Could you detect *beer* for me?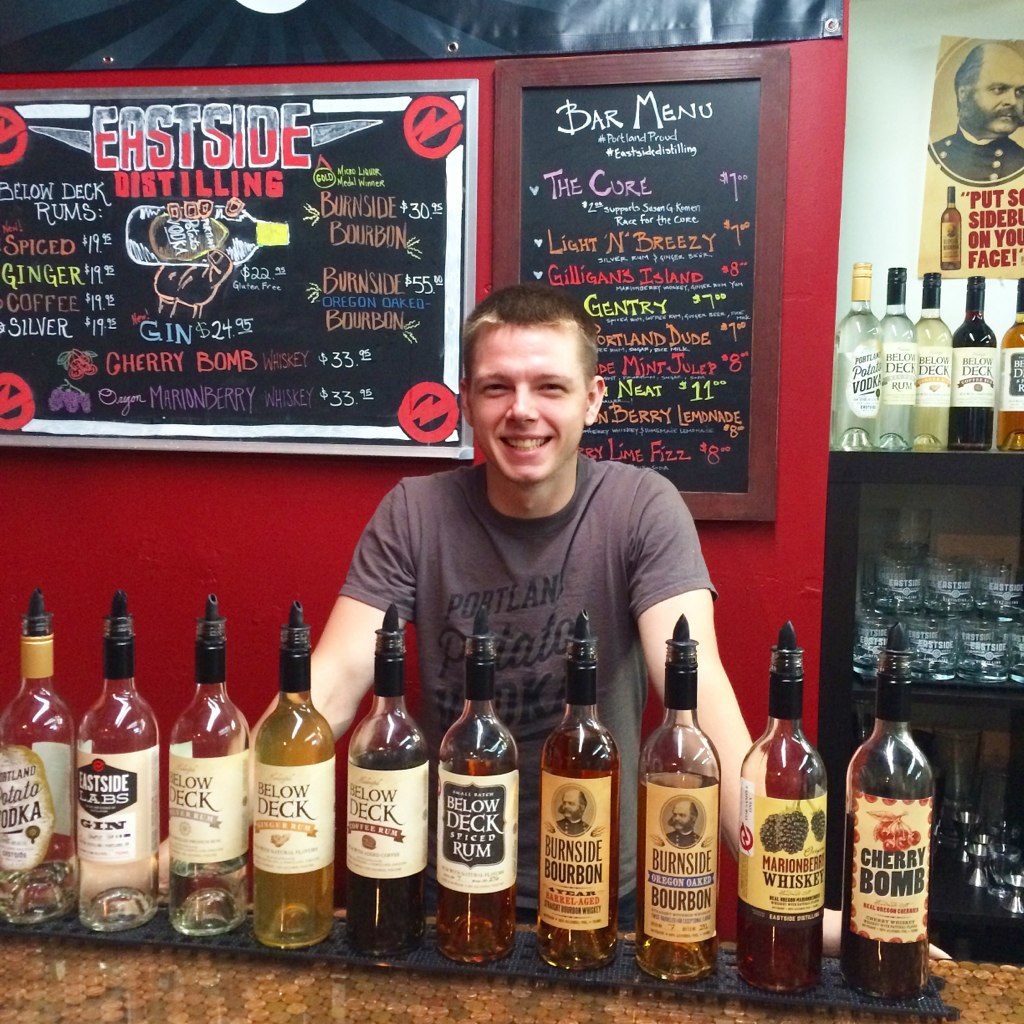
Detection result: [left=630, top=609, right=717, bottom=1003].
